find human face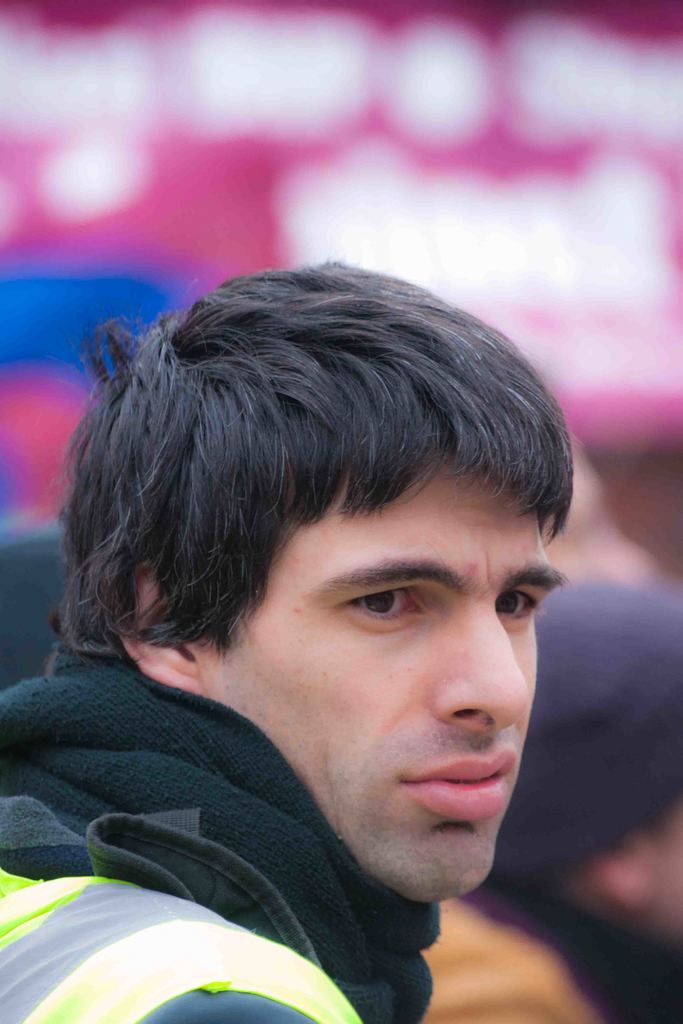
<box>213,454,555,893</box>
